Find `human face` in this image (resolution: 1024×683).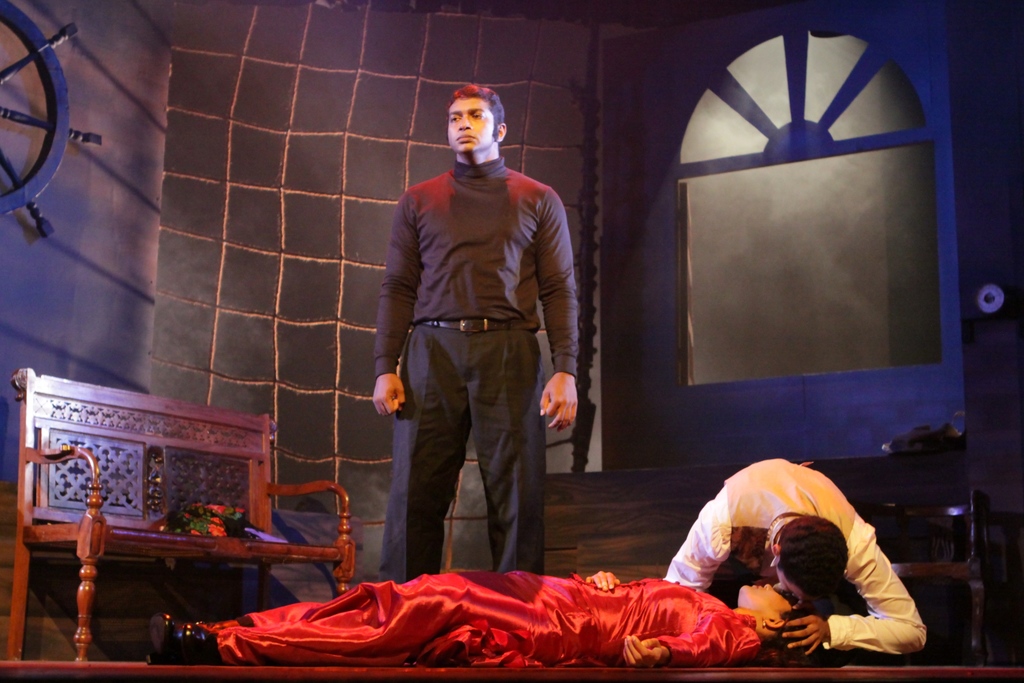
box(735, 570, 794, 628).
